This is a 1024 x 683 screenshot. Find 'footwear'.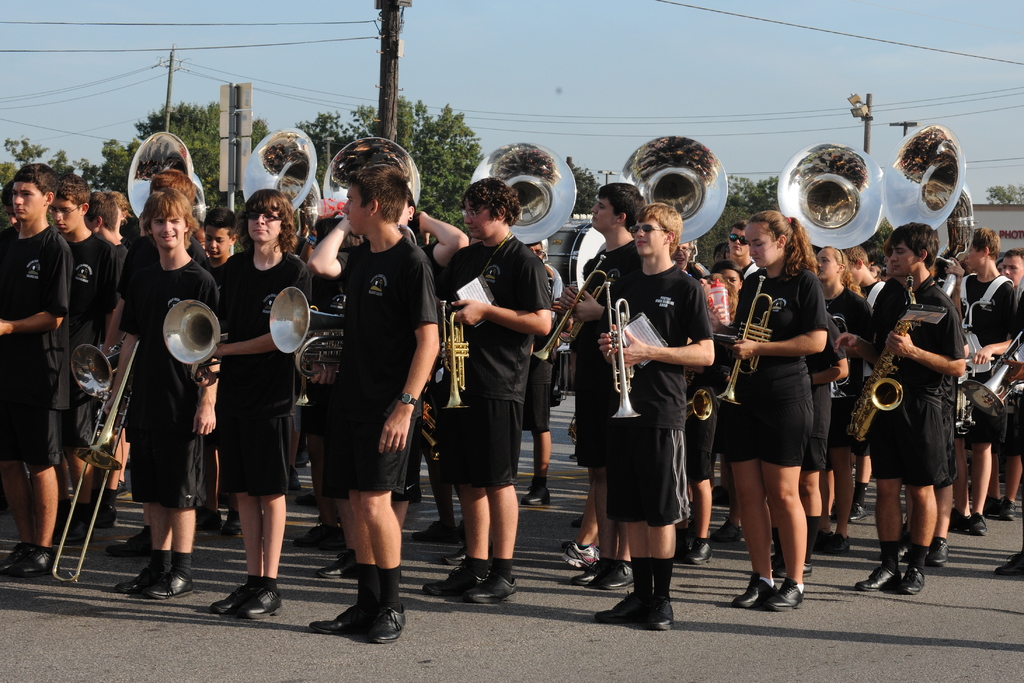
Bounding box: bbox=[846, 502, 867, 523].
